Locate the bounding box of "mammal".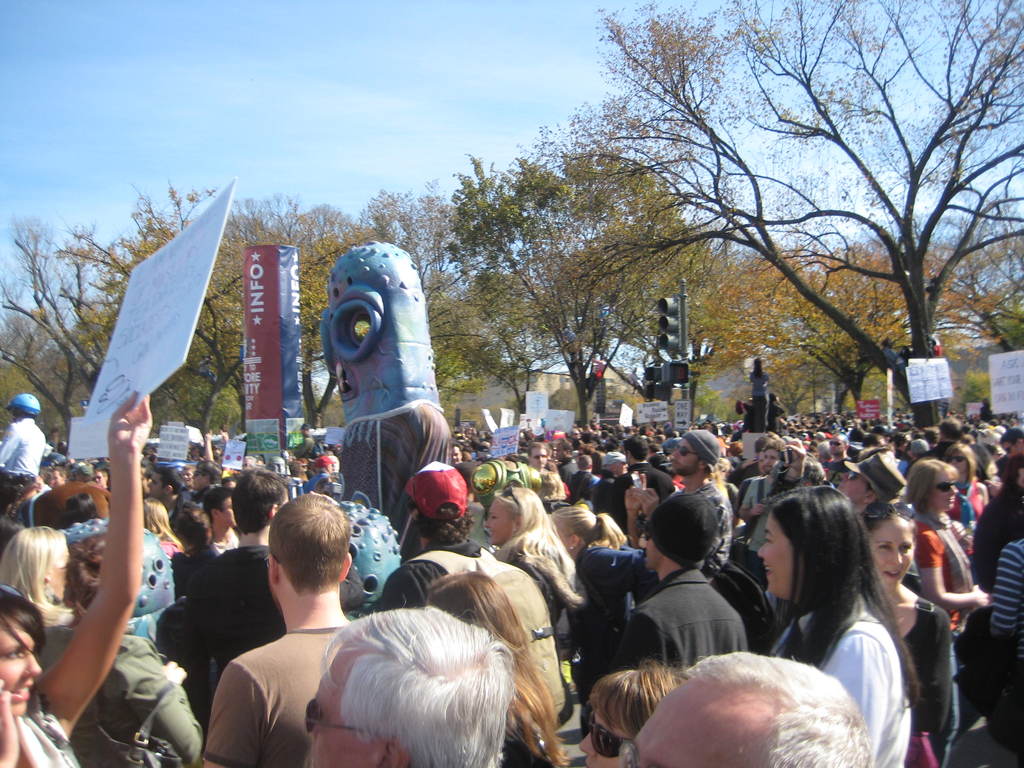
Bounding box: <box>709,462,953,752</box>.
